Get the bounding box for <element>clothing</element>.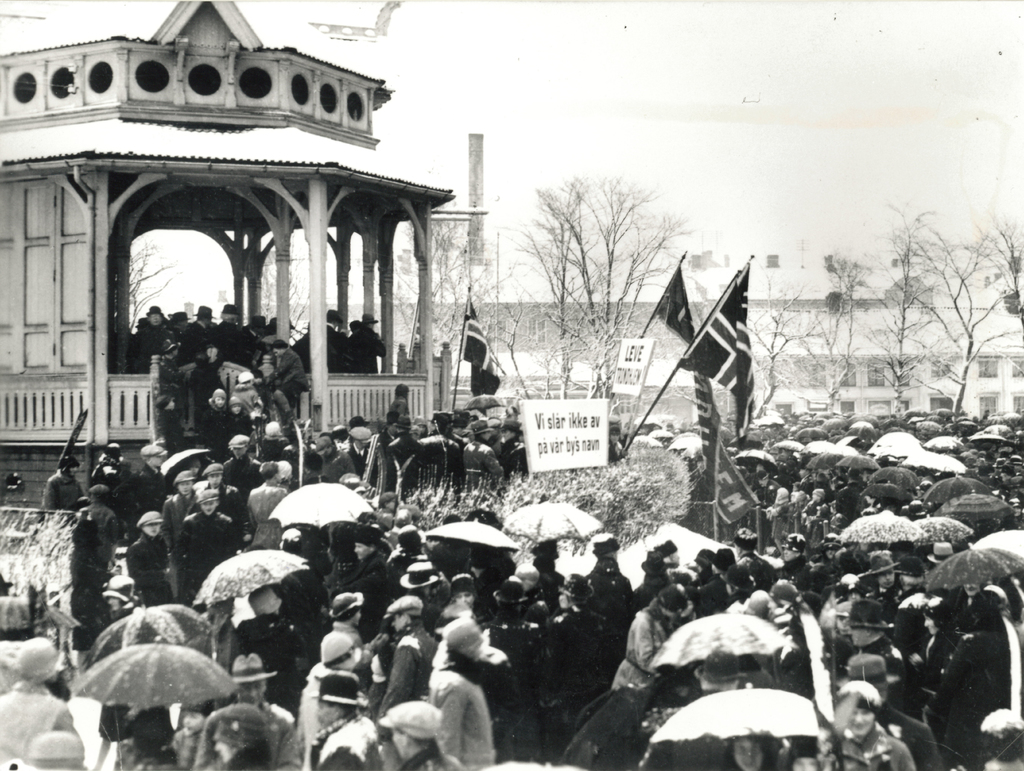
crop(131, 317, 164, 376).
